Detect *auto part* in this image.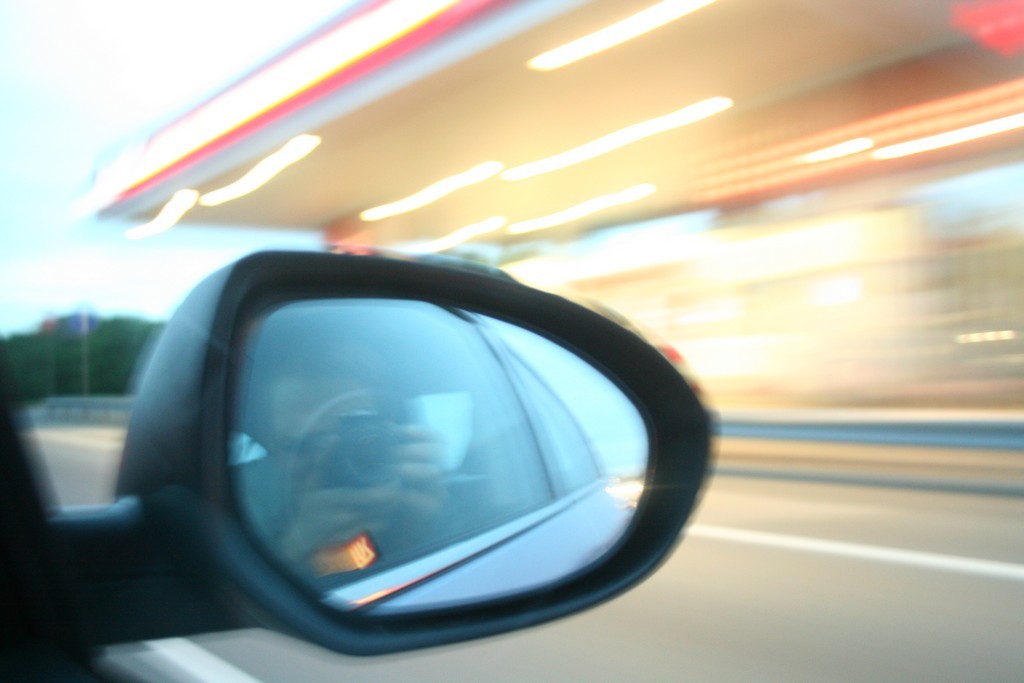
Detection: {"left": 0, "top": 249, "right": 722, "bottom": 680}.
